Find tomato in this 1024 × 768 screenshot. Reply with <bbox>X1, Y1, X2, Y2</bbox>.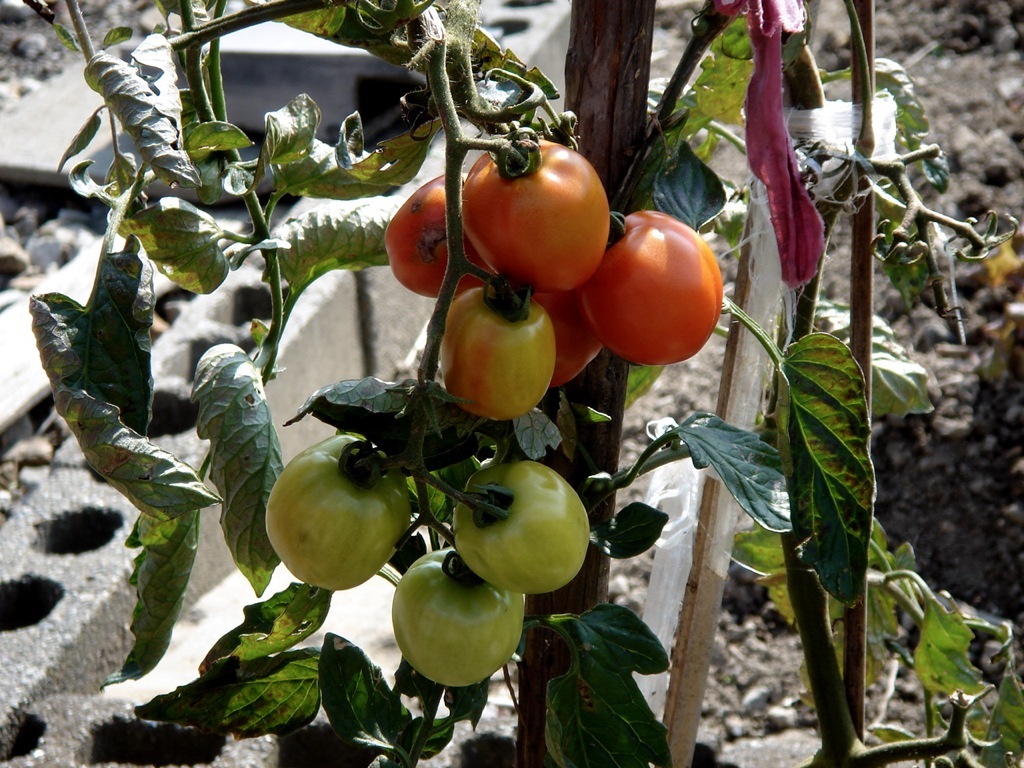
<bbox>525, 284, 608, 389</bbox>.
